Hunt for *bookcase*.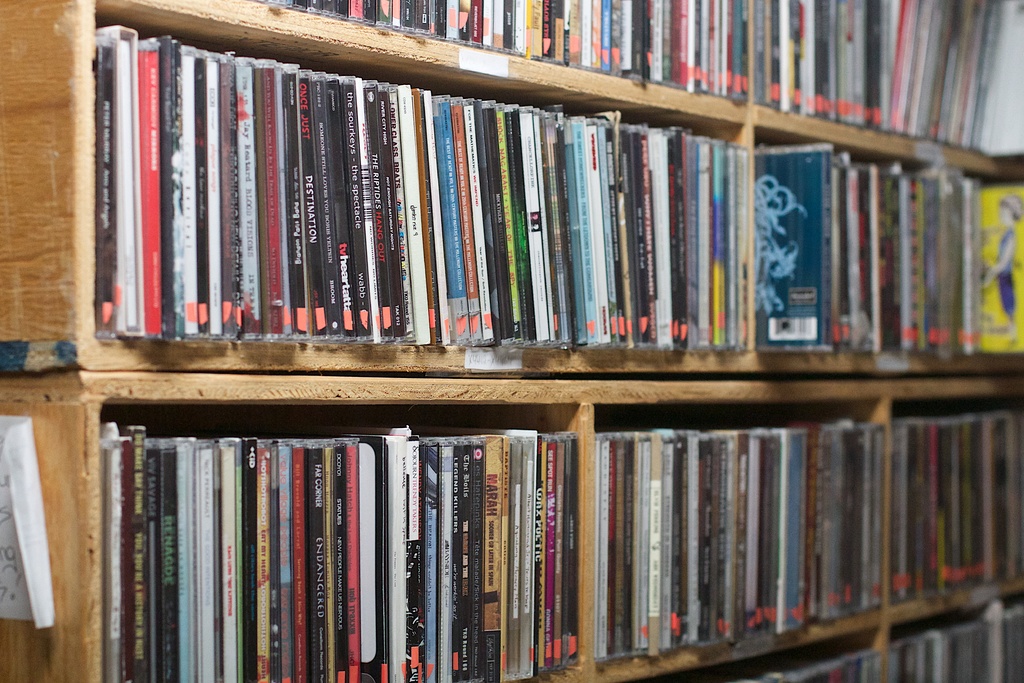
Hunted down at 0 0 1023 682.
